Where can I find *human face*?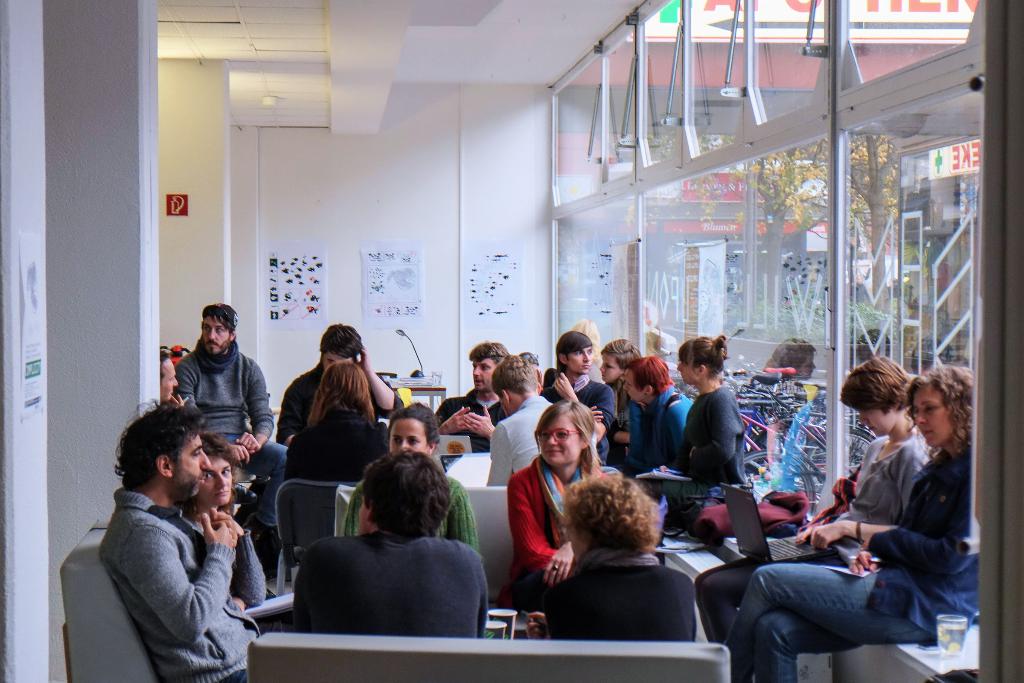
You can find it at 504,393,518,414.
